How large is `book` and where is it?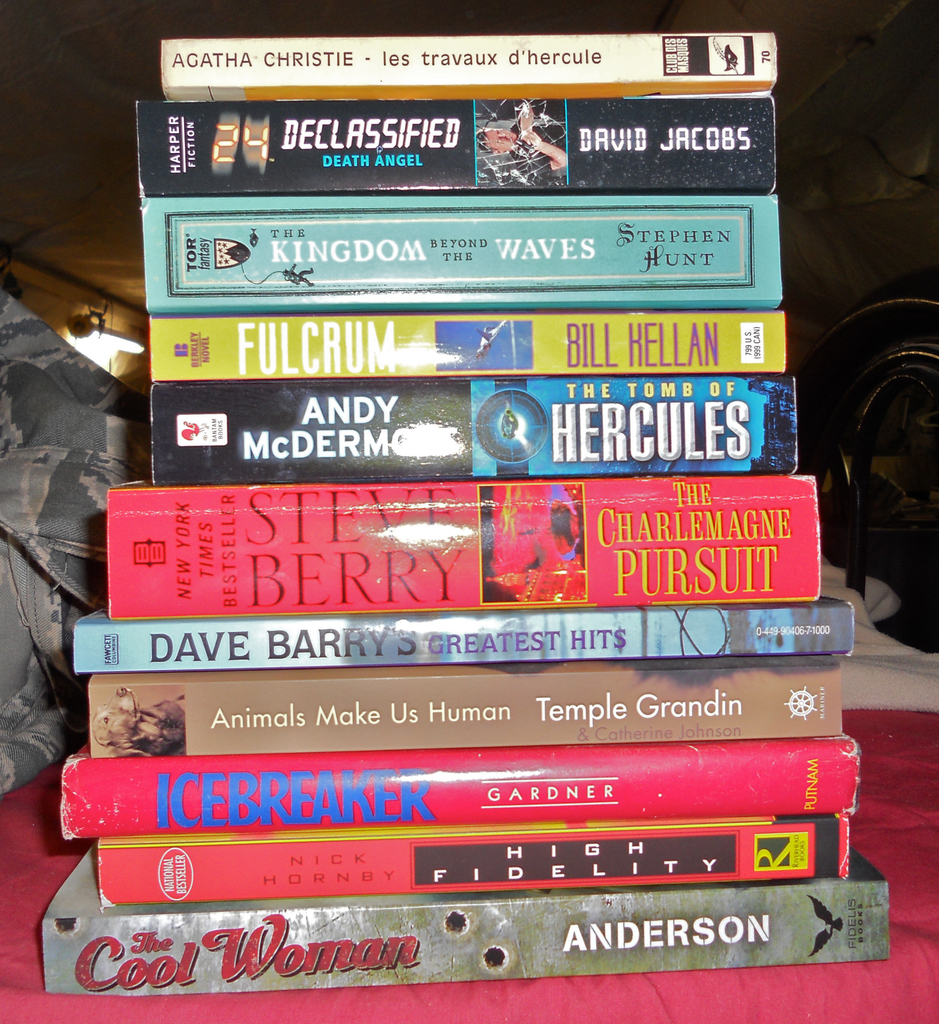
Bounding box: pyautogui.locateOnScreen(86, 669, 842, 742).
